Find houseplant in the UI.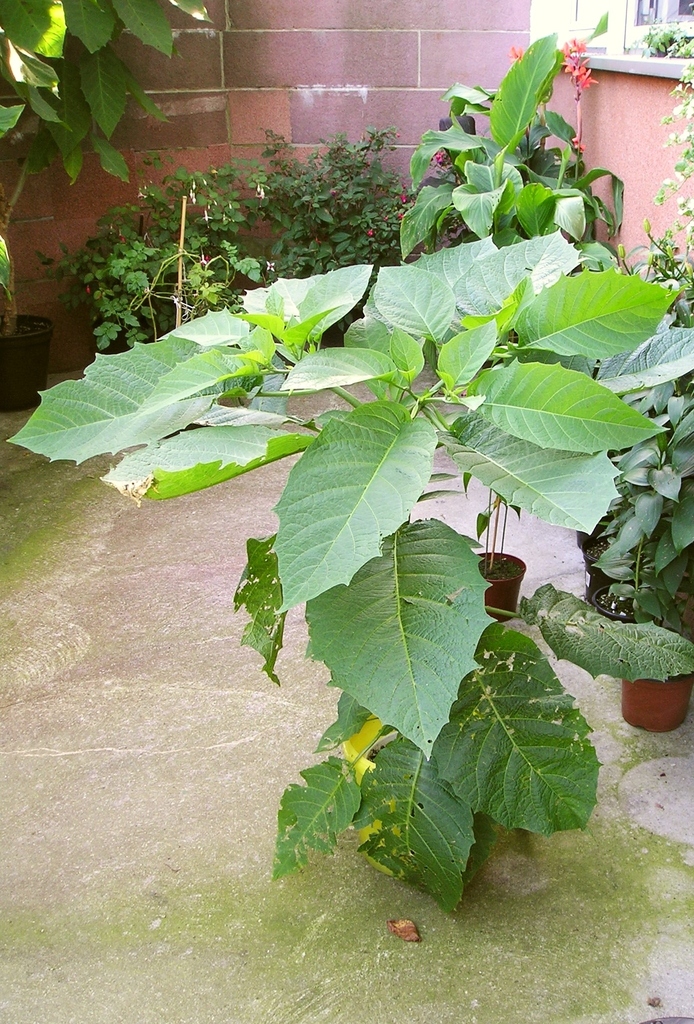
UI element at 423 383 530 631.
